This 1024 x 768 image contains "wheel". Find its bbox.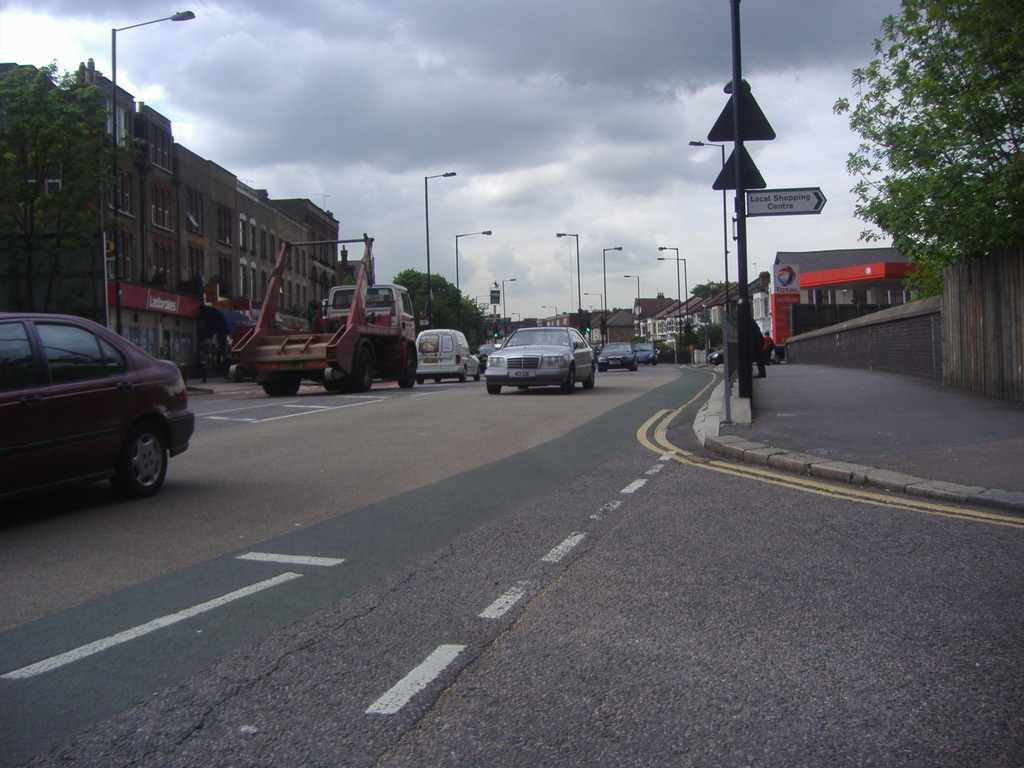
<region>582, 364, 595, 387</region>.
